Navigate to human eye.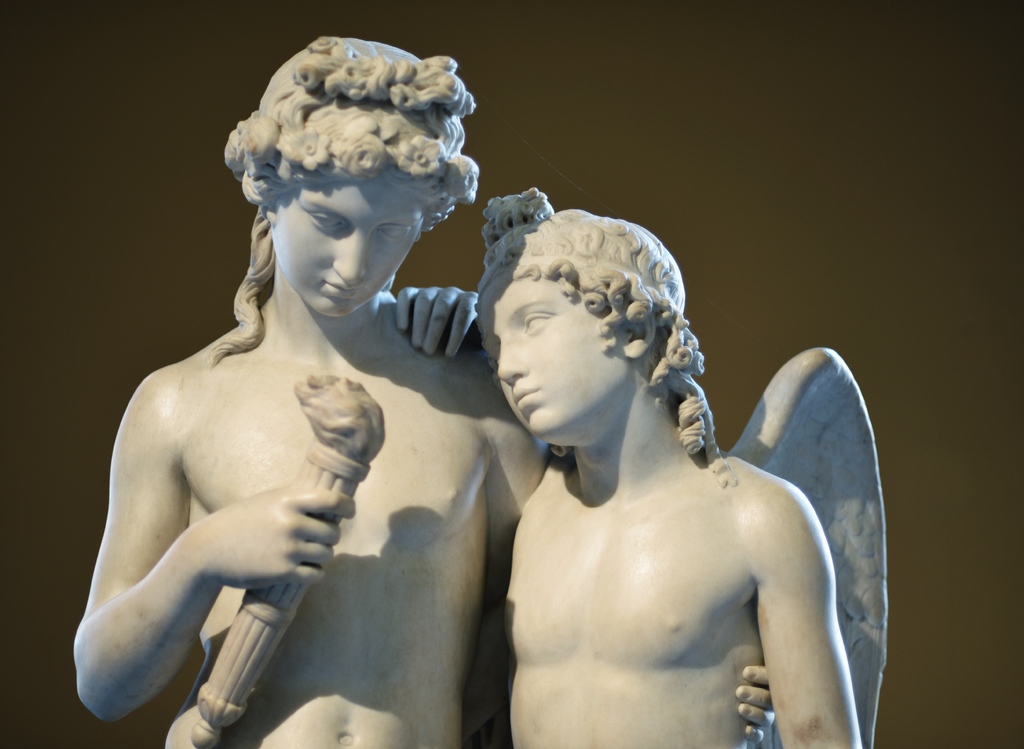
Navigation target: box(521, 307, 557, 330).
